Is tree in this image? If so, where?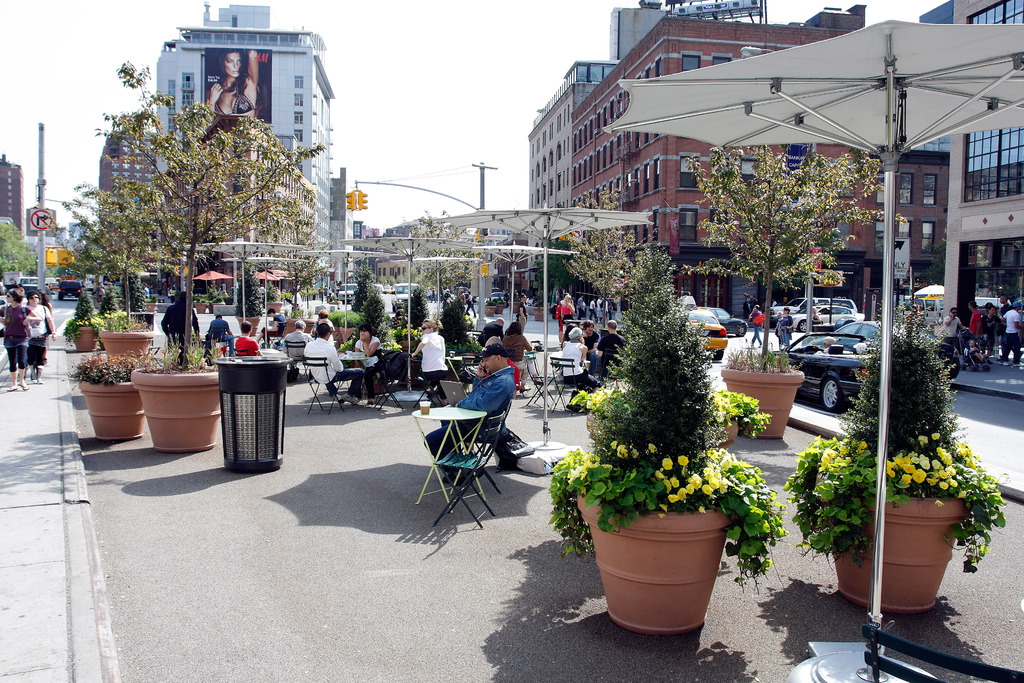
Yes, at {"left": 0, "top": 223, "right": 40, "bottom": 282}.
